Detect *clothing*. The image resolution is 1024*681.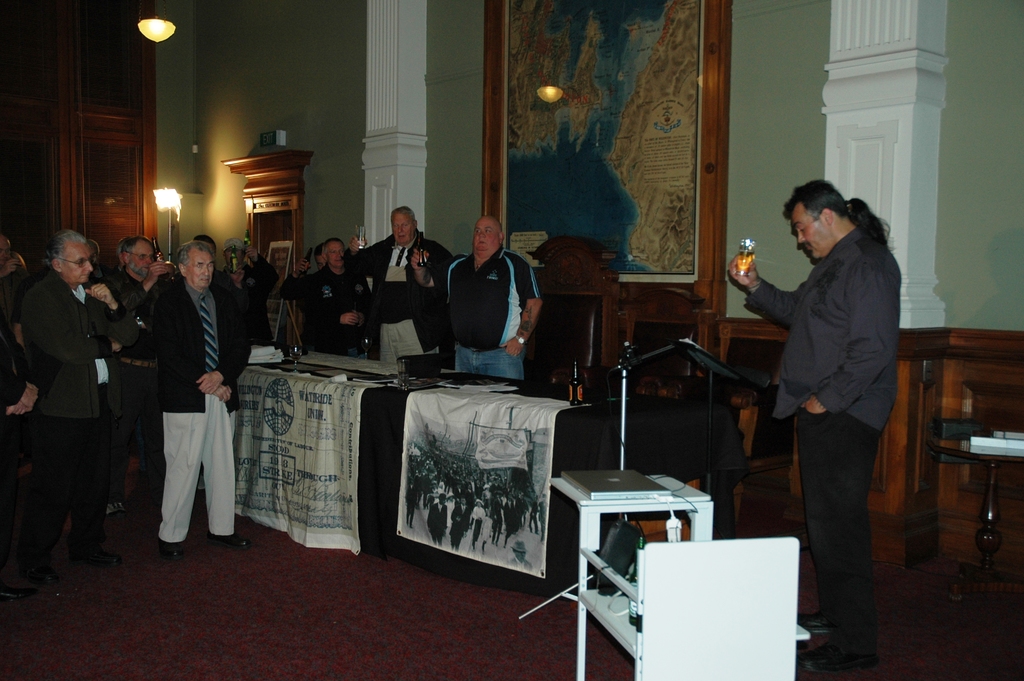
region(129, 231, 232, 560).
